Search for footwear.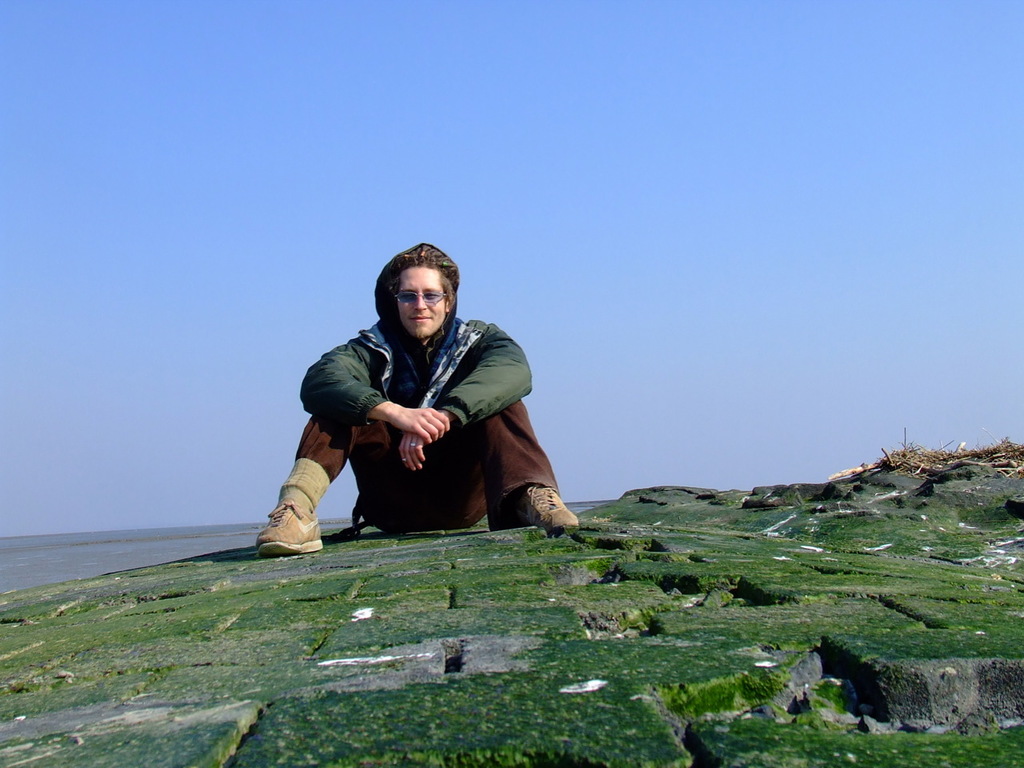
Found at <box>254,494,326,554</box>.
